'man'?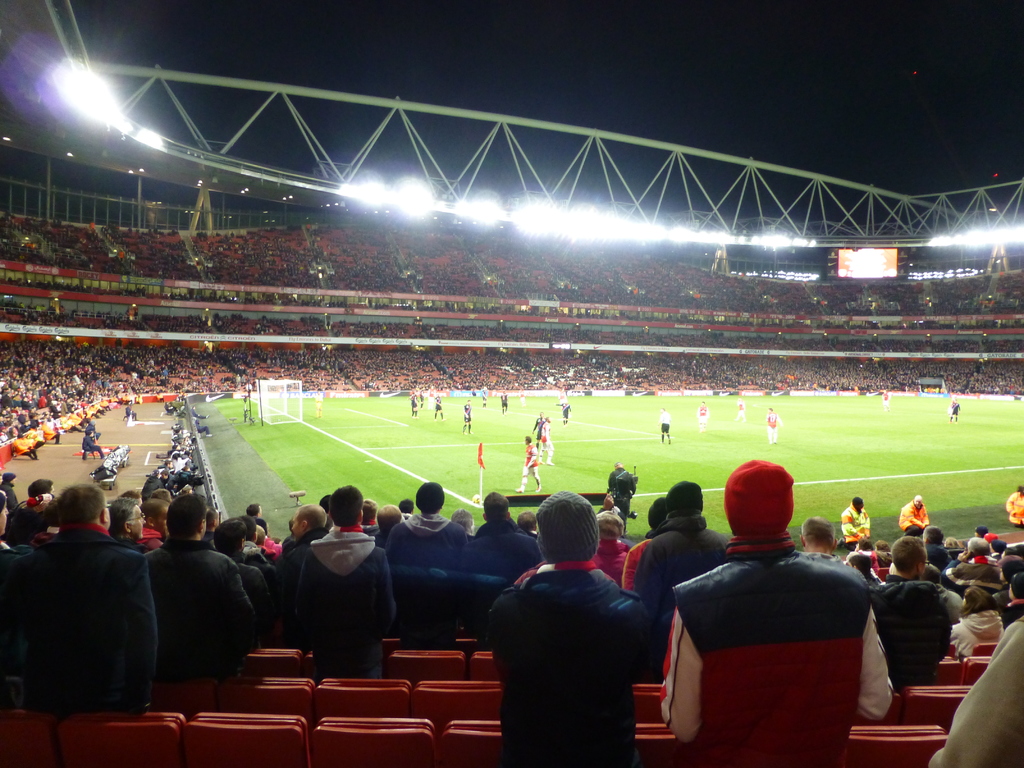
{"x1": 797, "y1": 516, "x2": 840, "y2": 557}
